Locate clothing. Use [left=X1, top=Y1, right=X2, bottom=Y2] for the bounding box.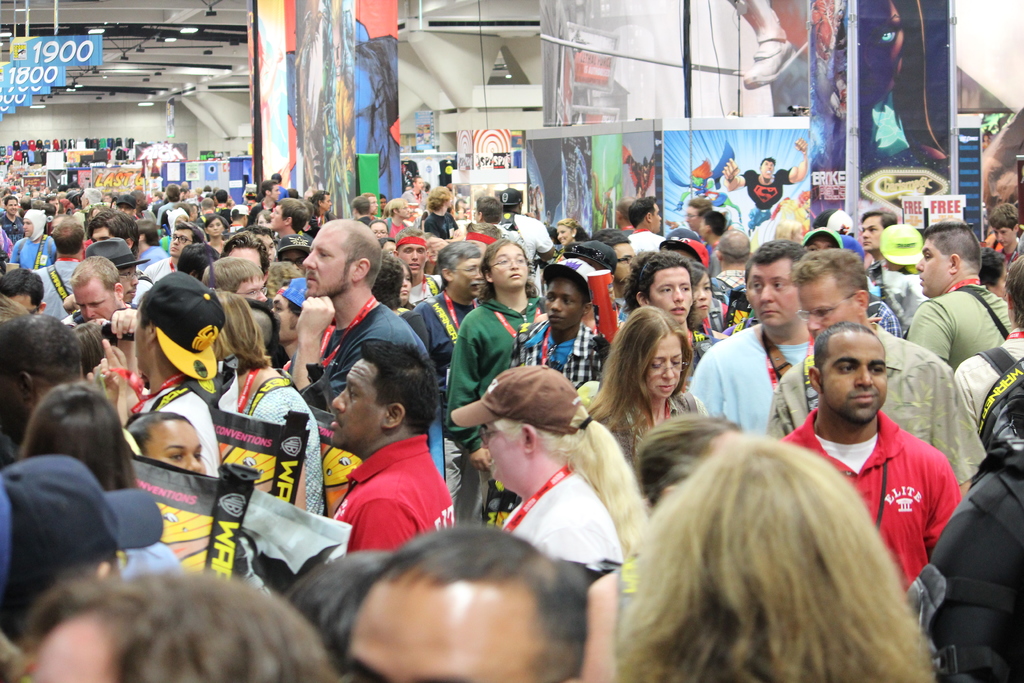
[left=388, top=217, right=409, bottom=235].
